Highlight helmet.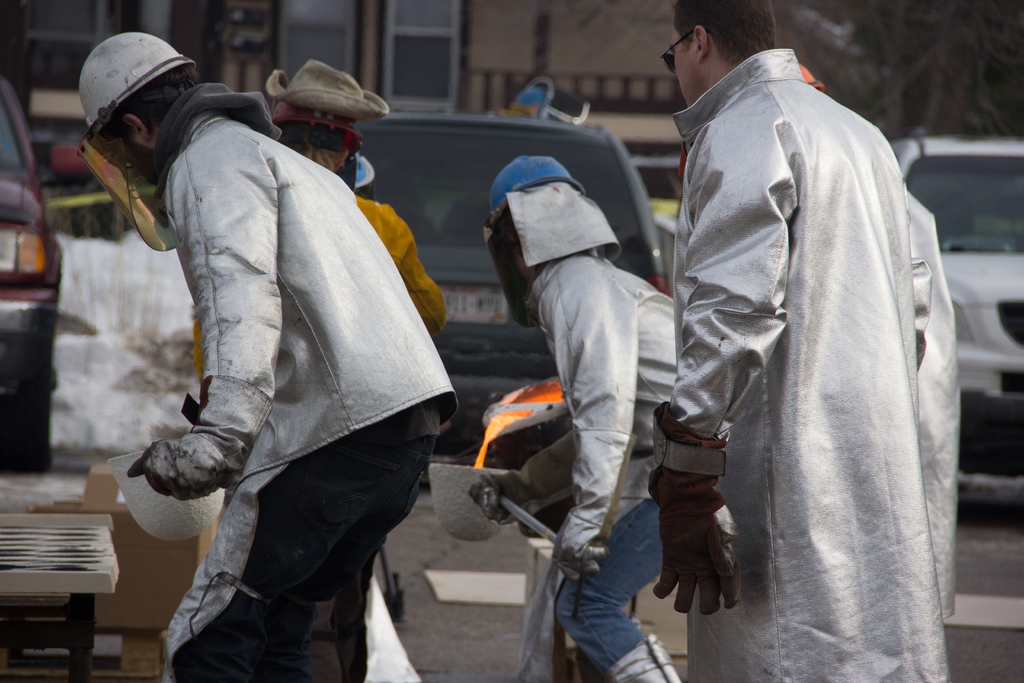
Highlighted region: box=[491, 156, 586, 215].
